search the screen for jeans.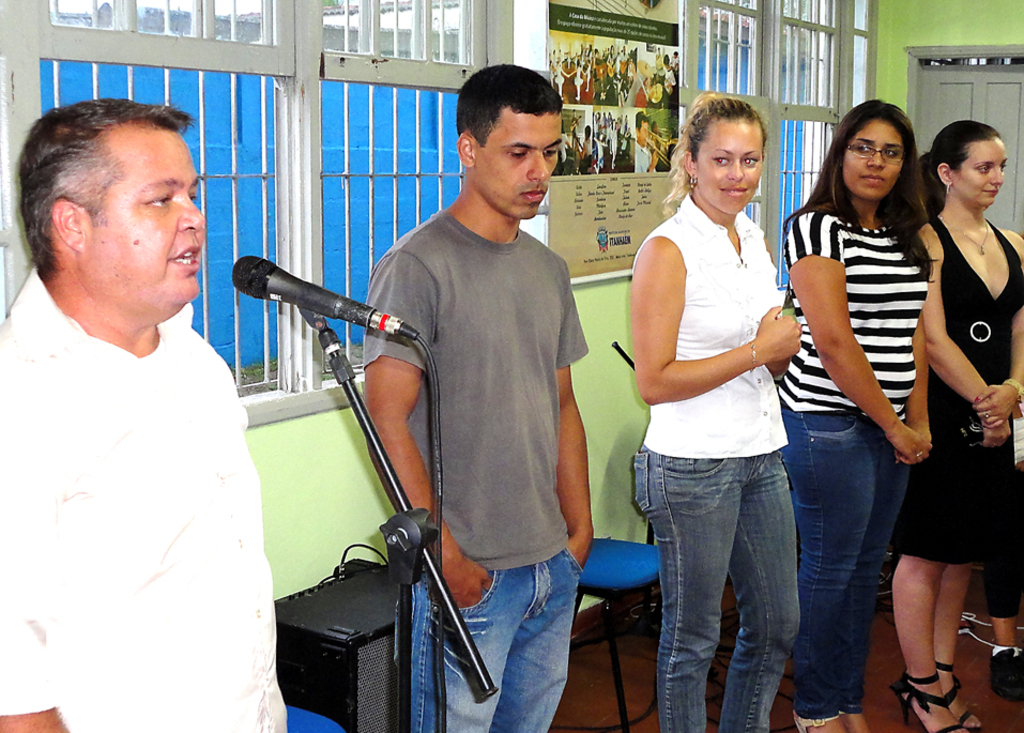
Found at pyautogui.locateOnScreen(782, 408, 907, 718).
